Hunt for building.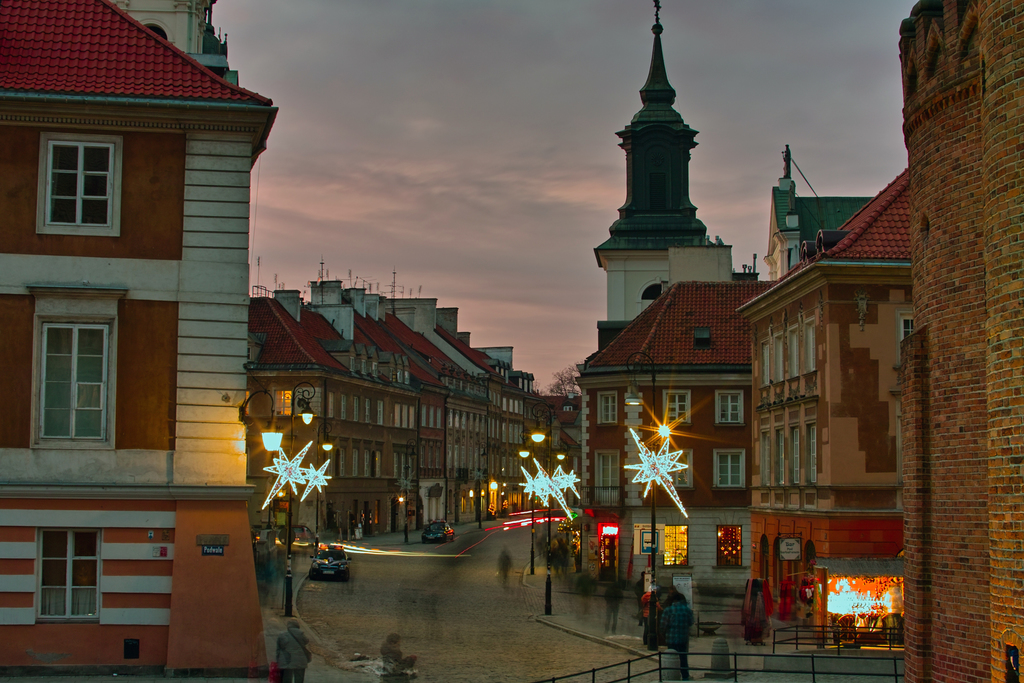
Hunted down at {"x1": 244, "y1": 277, "x2": 533, "y2": 541}.
